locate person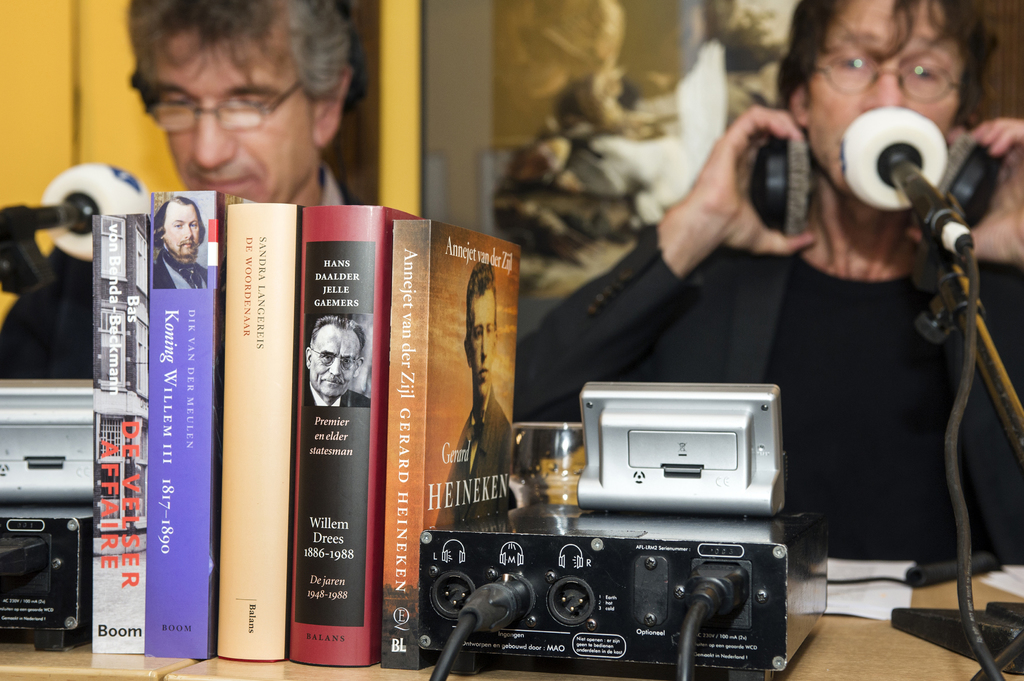
select_region(515, 0, 1023, 561)
